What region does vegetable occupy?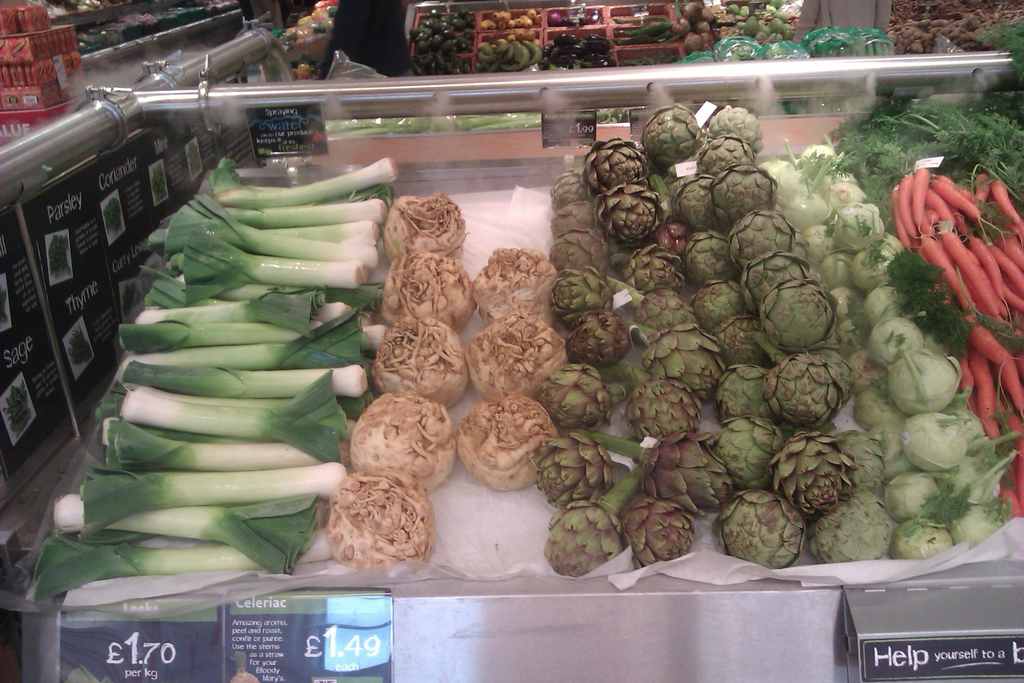
(left=187, top=138, right=205, bottom=179).
